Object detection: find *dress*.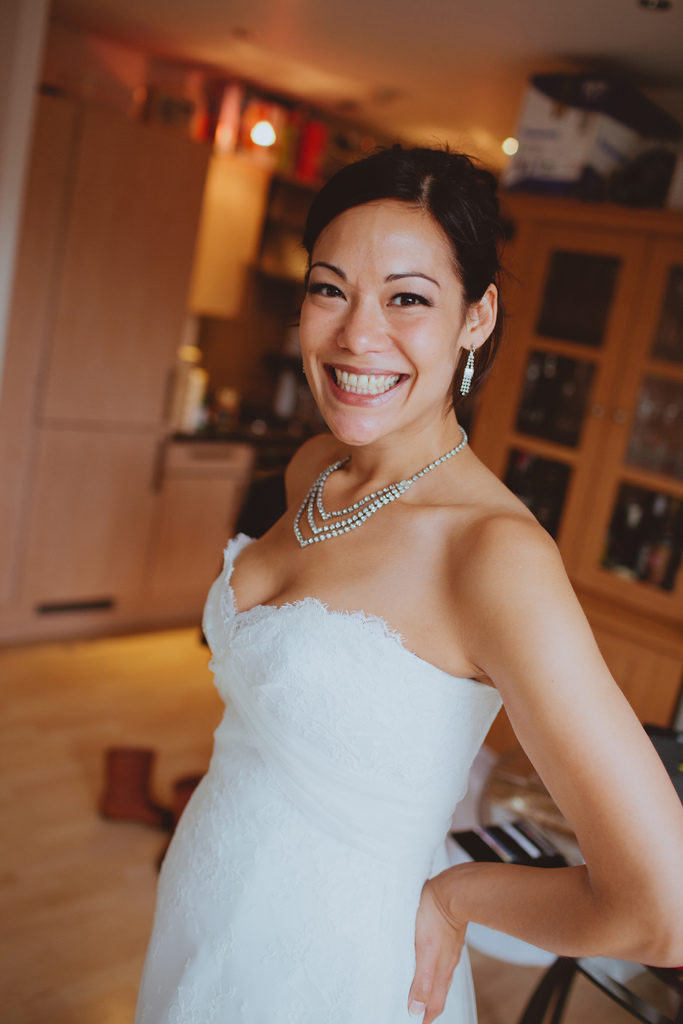
134 536 500 1023.
